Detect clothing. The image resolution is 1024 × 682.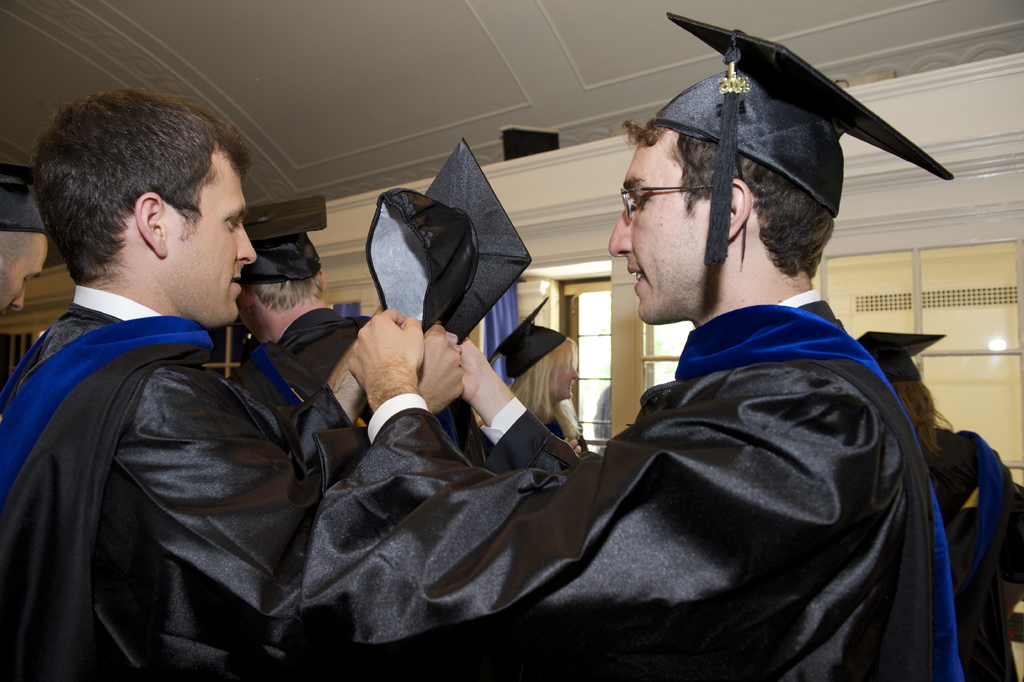
select_region(0, 288, 487, 681).
